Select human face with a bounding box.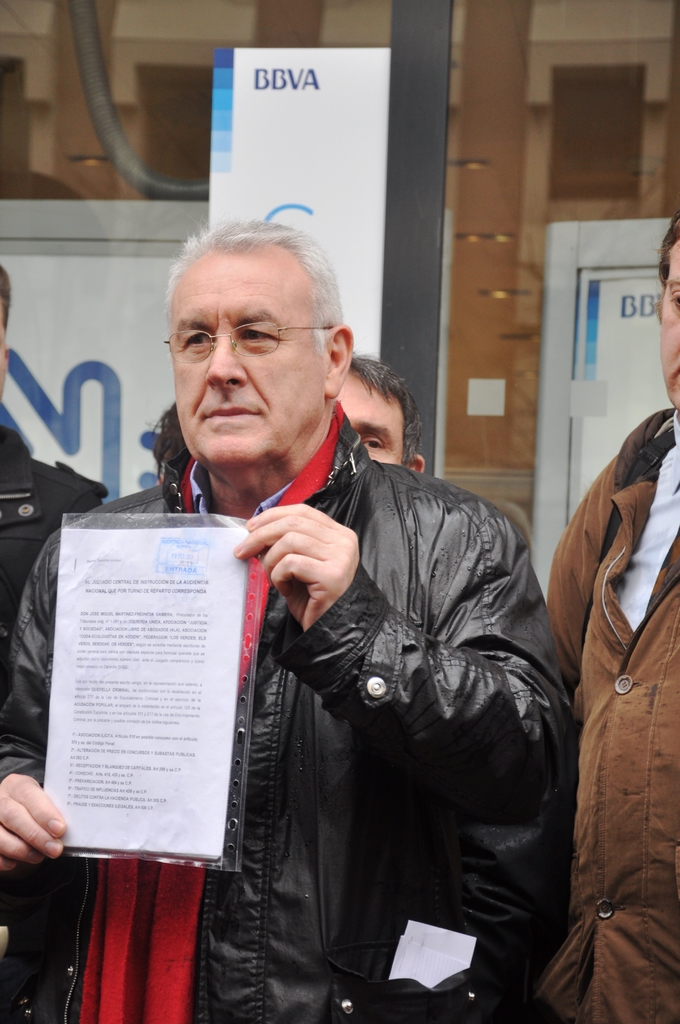
box=[333, 367, 401, 454].
